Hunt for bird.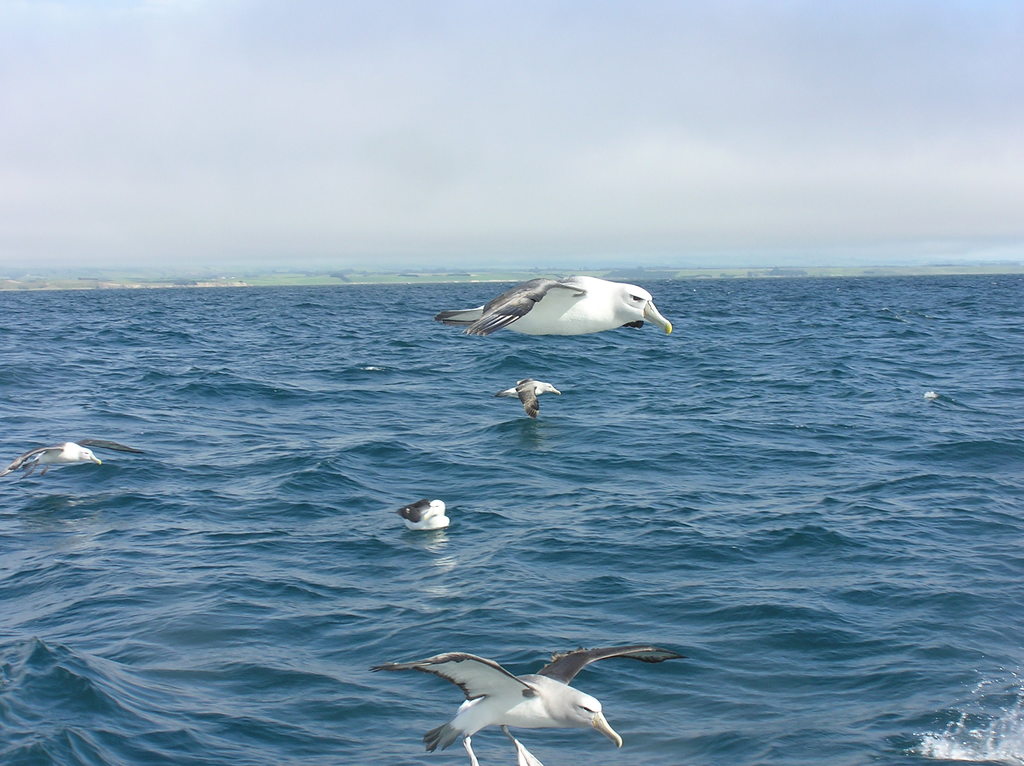
Hunted down at (x1=385, y1=494, x2=449, y2=532).
